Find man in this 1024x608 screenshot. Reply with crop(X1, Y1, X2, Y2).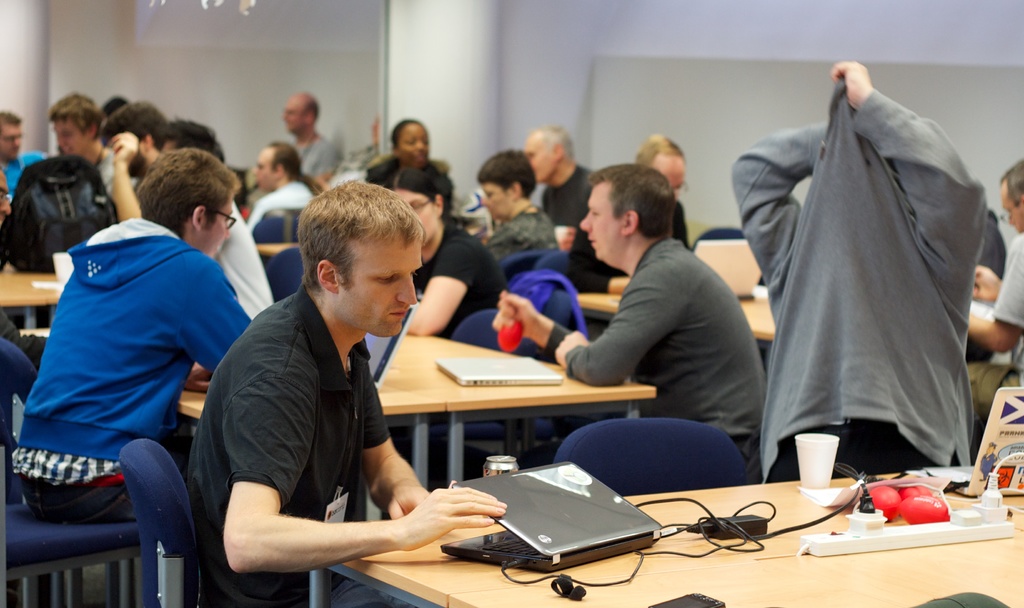
crop(726, 66, 993, 481).
